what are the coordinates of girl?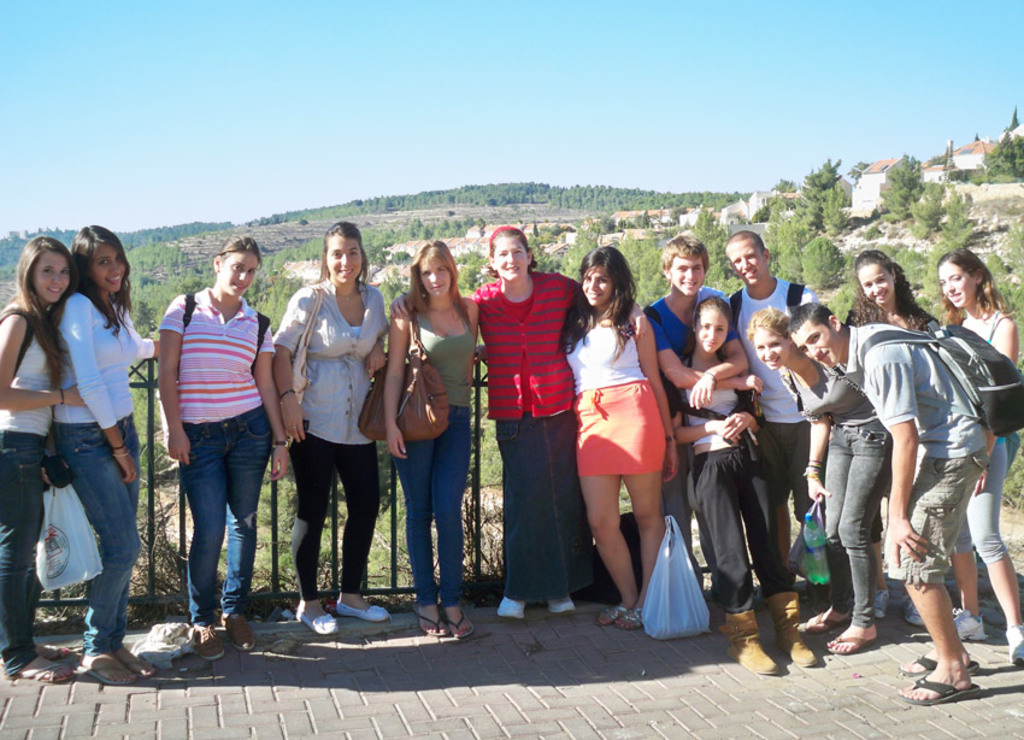
bbox=(946, 248, 1023, 666).
